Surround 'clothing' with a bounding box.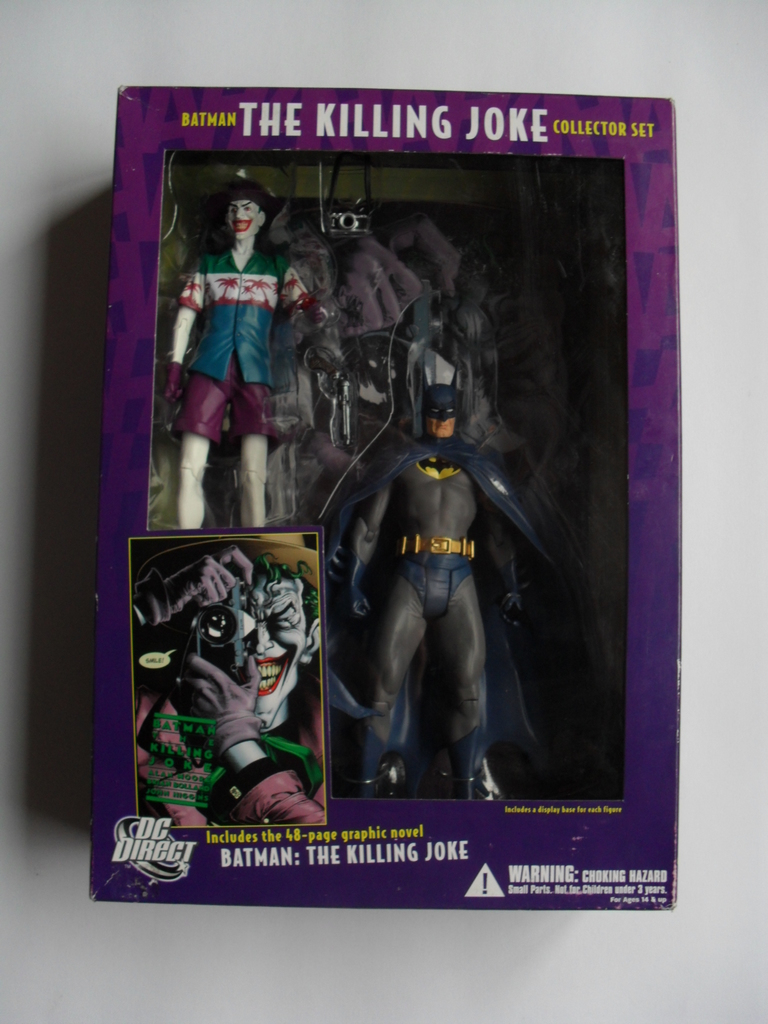
<bbox>176, 244, 314, 437</bbox>.
